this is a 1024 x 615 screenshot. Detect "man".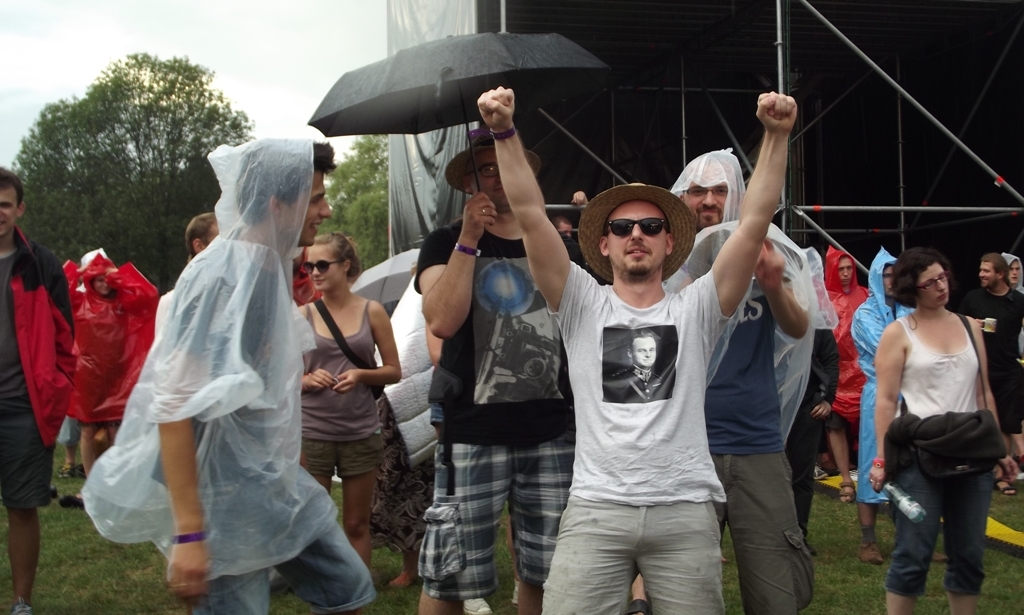
(left=0, top=169, right=75, bottom=614).
